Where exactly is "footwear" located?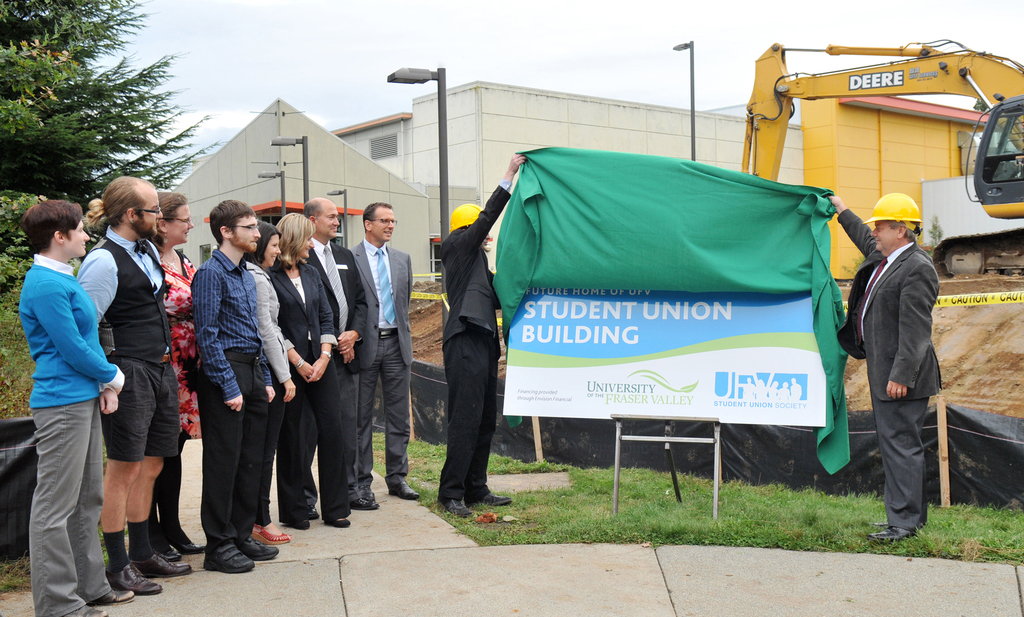
Its bounding box is bbox=[153, 537, 182, 561].
